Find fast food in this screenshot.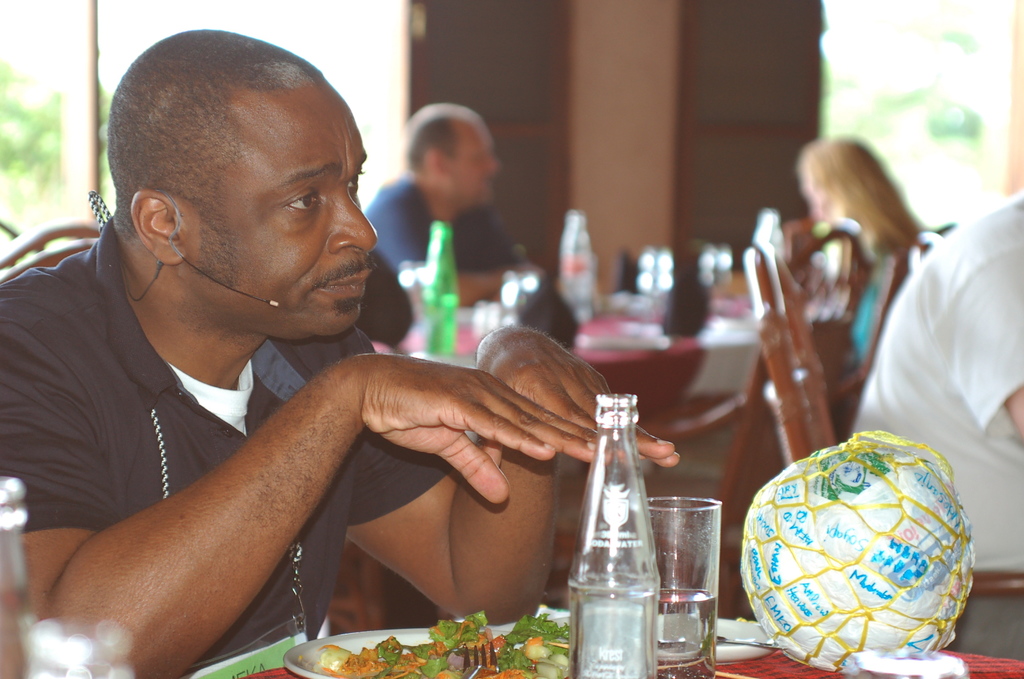
The bounding box for fast food is <region>317, 612, 569, 678</region>.
